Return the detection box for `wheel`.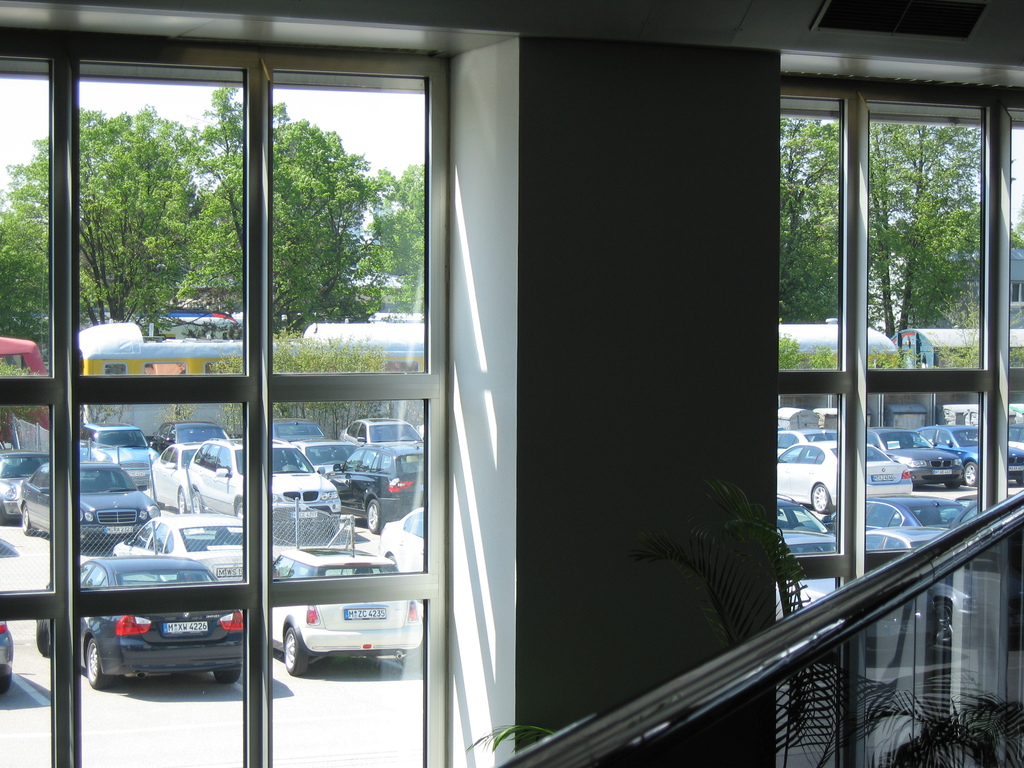
237:501:247:517.
